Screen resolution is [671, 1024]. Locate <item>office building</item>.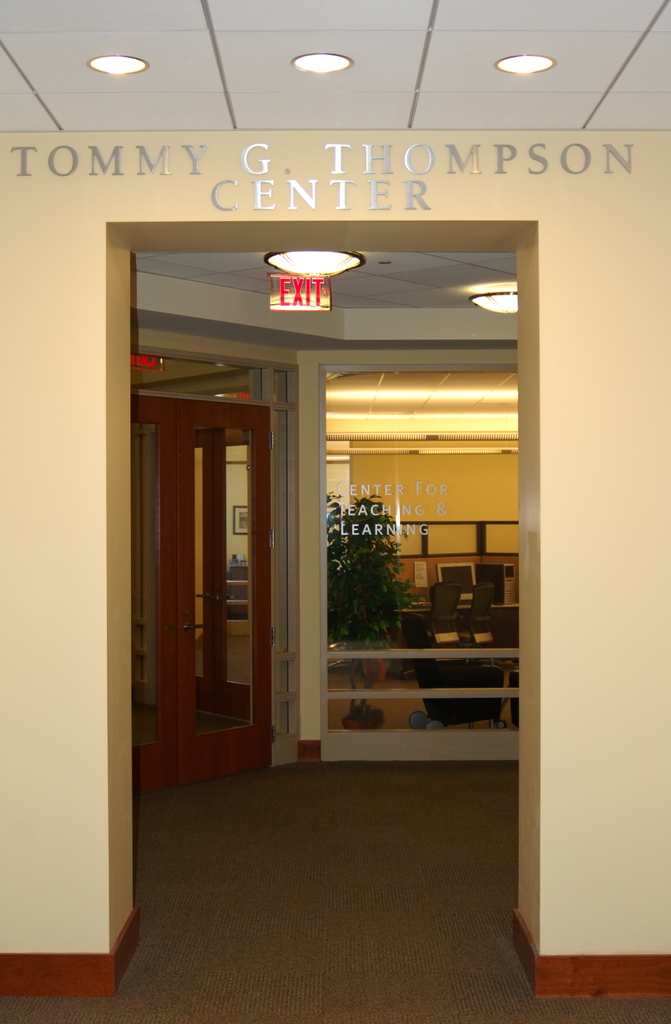
select_region(0, 0, 670, 1023).
